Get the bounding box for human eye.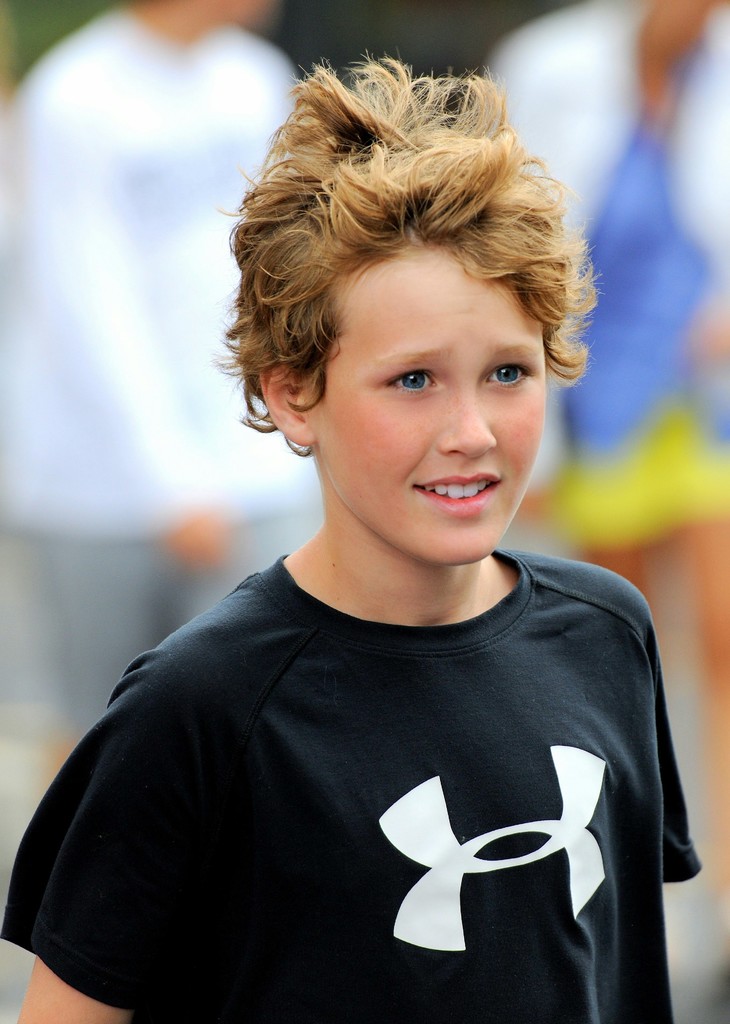
[x1=478, y1=350, x2=531, y2=392].
